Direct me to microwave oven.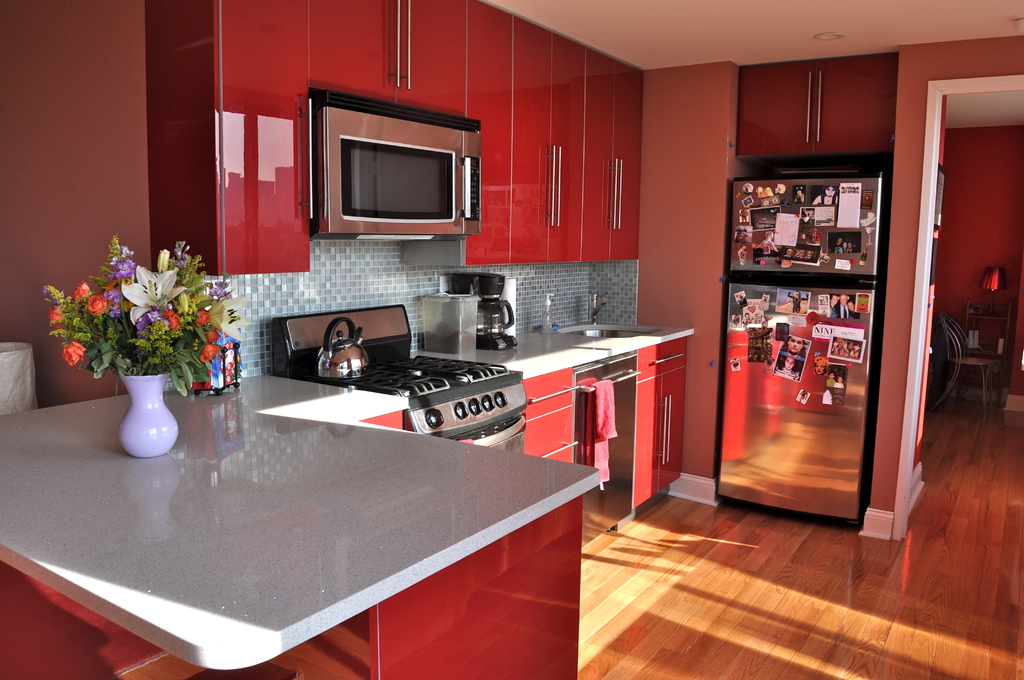
Direction: region(326, 124, 481, 237).
